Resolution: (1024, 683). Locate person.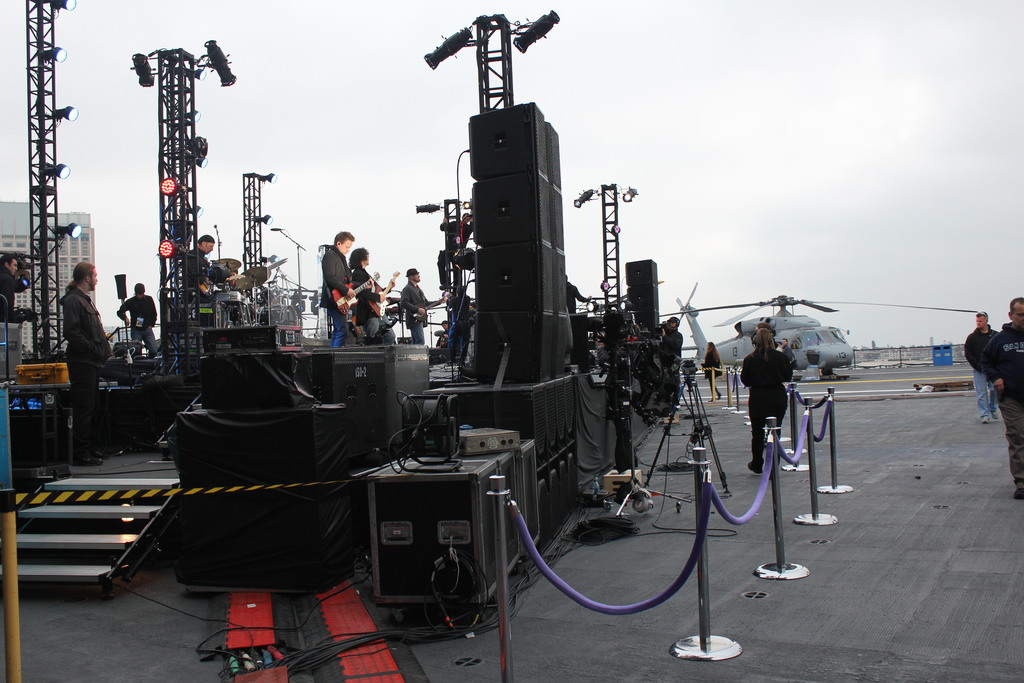
[982, 295, 1023, 498].
